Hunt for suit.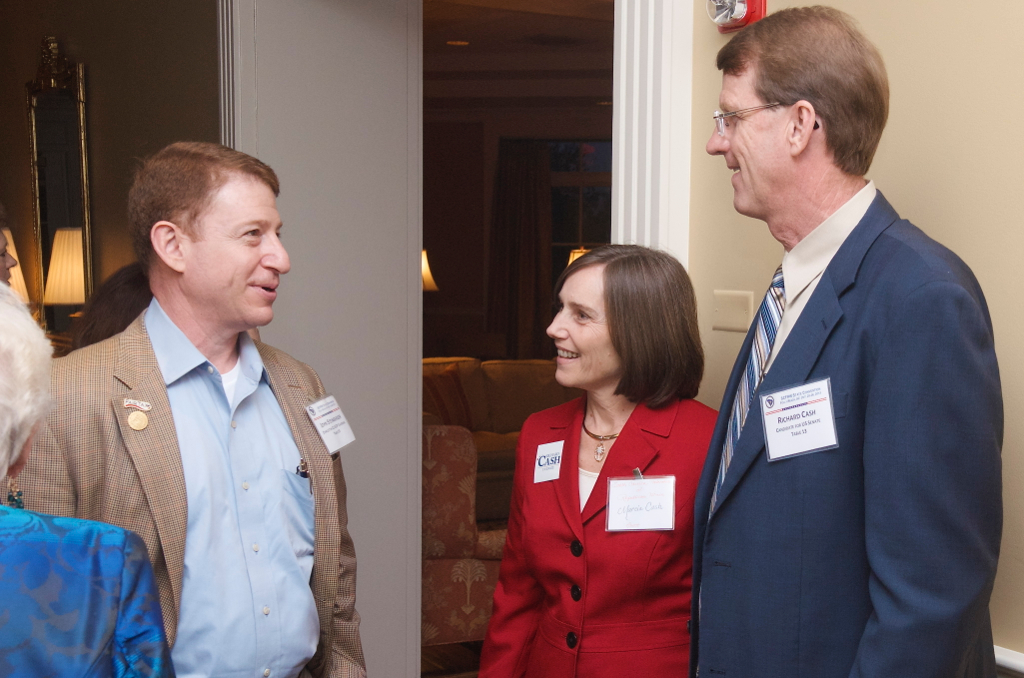
Hunted down at <region>696, 79, 999, 671</region>.
